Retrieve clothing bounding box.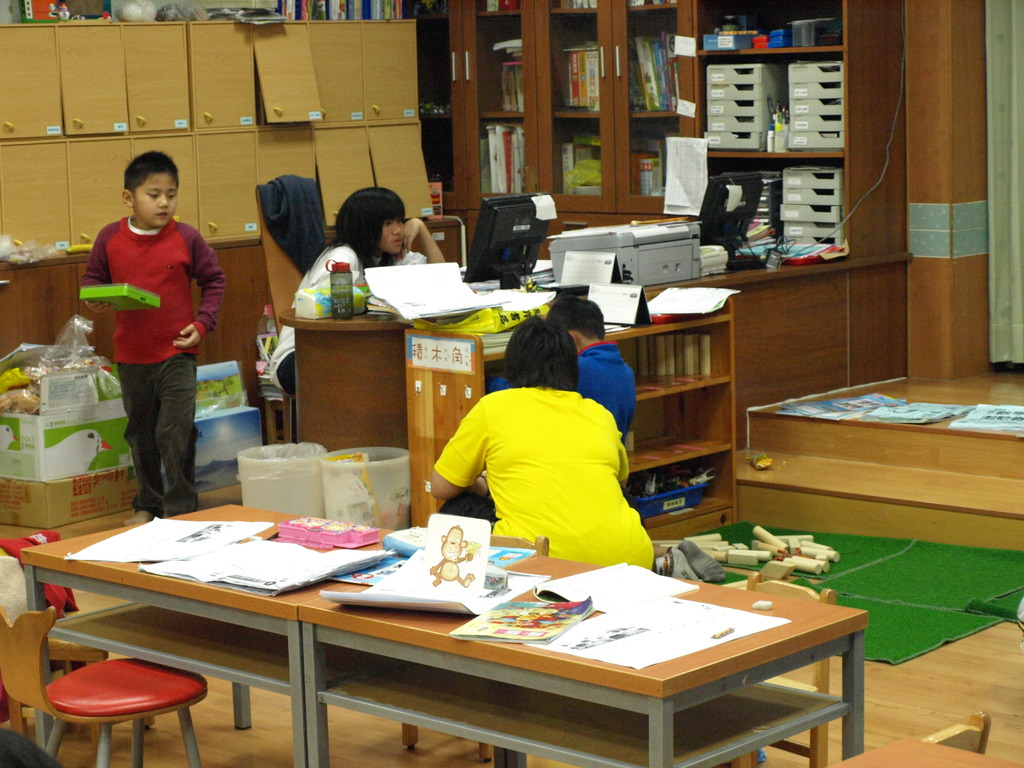
Bounding box: 438:366:664:570.
